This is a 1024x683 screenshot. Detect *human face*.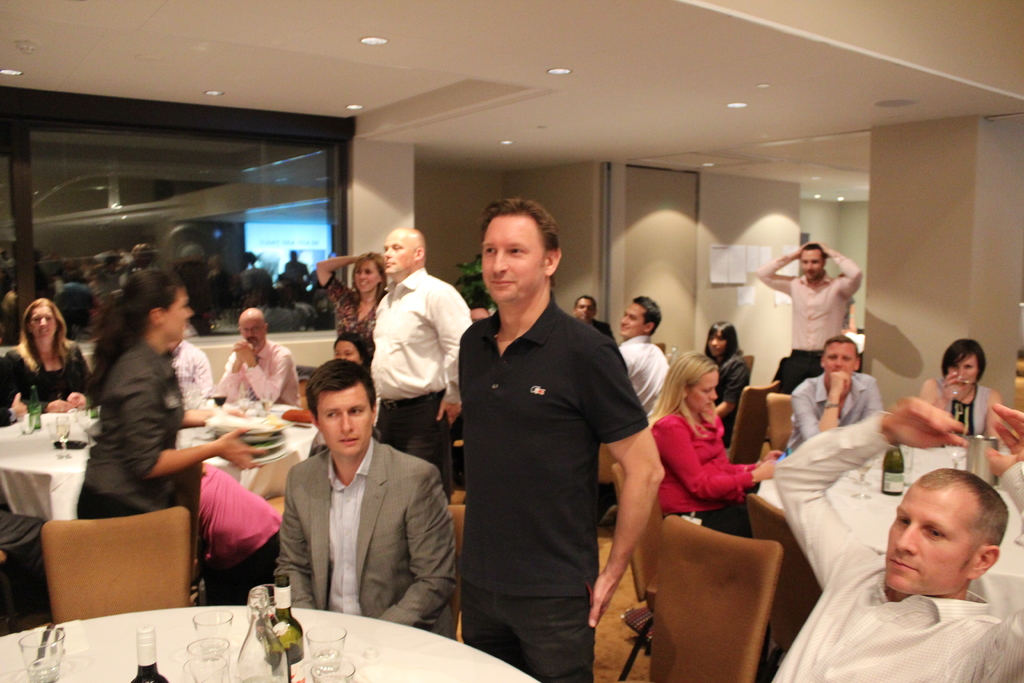
BBox(823, 339, 853, 374).
